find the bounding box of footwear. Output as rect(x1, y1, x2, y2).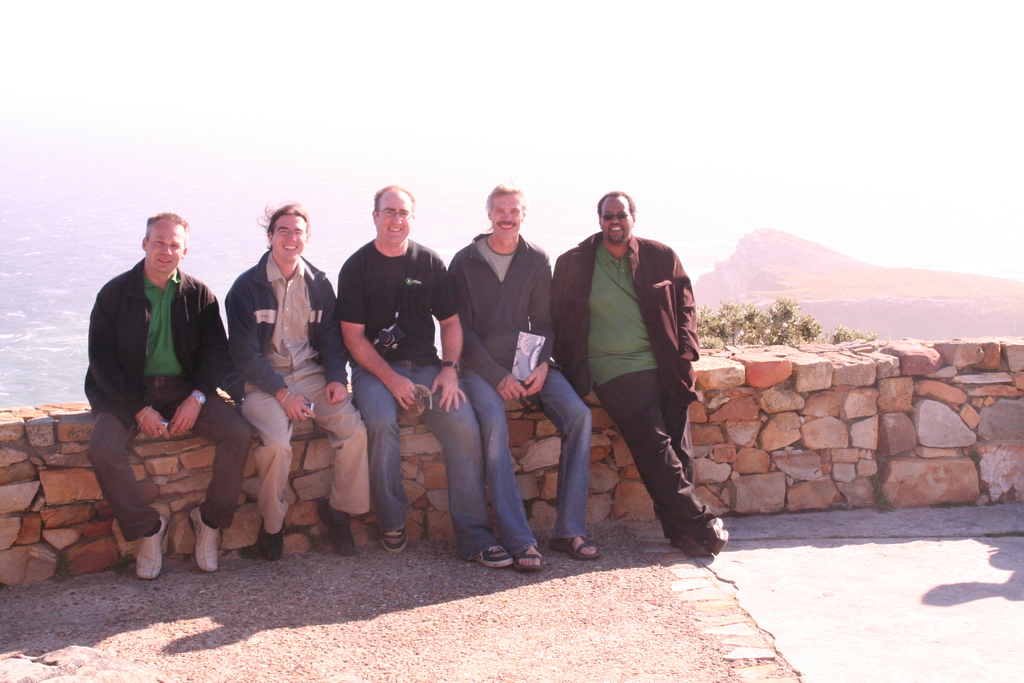
rect(473, 543, 515, 572).
